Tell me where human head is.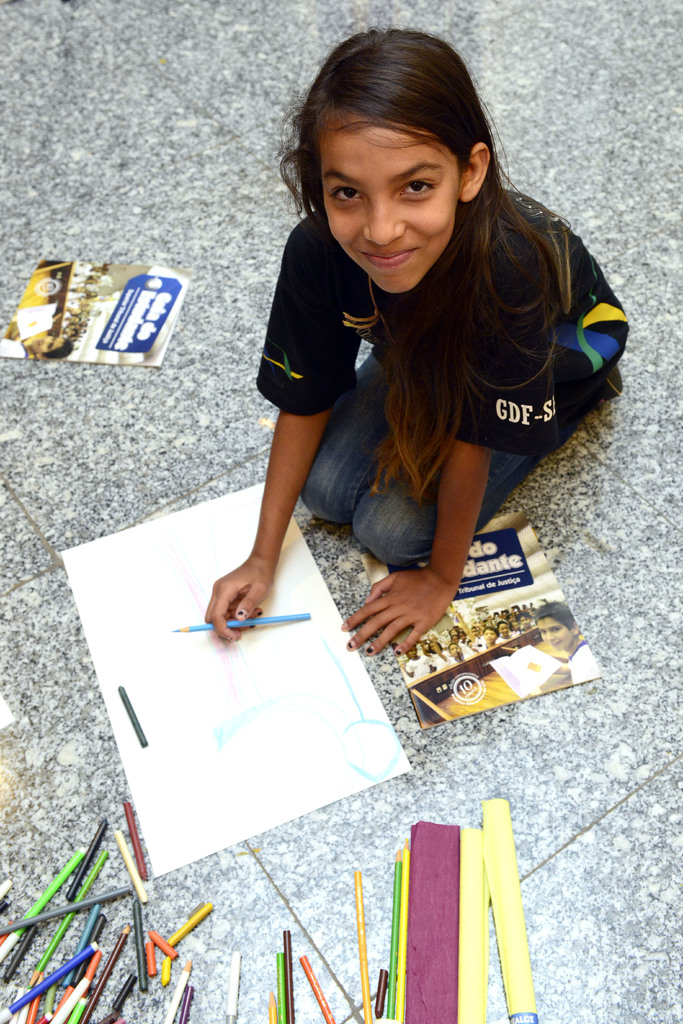
human head is at pyautogui.locateOnScreen(536, 601, 572, 653).
